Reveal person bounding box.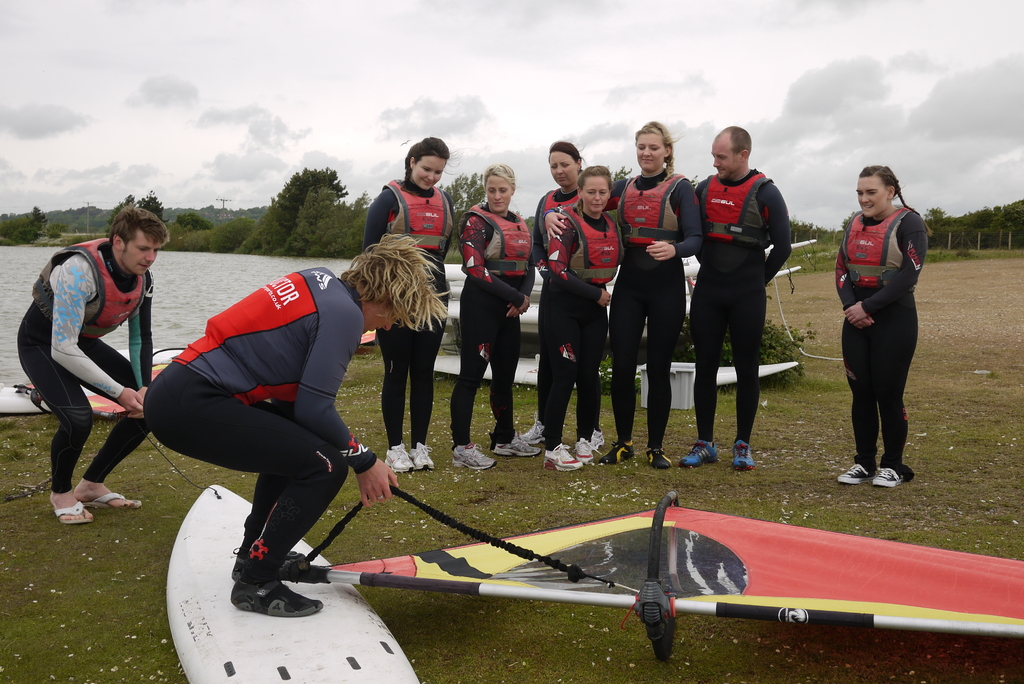
Revealed: select_region(679, 124, 790, 473).
